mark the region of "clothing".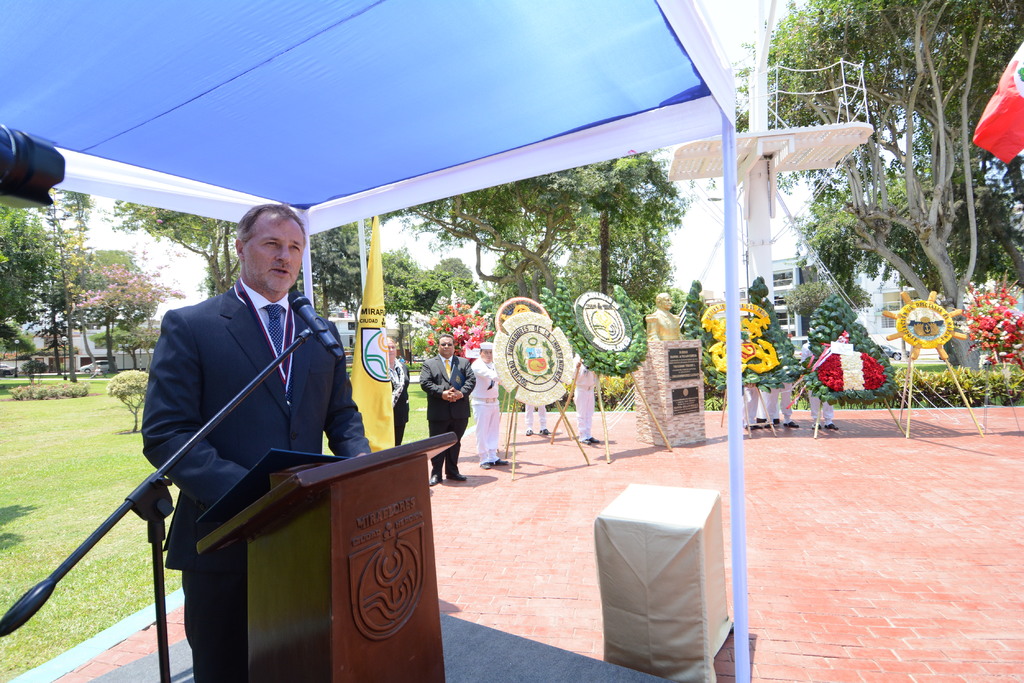
Region: [x1=471, y1=357, x2=502, y2=465].
